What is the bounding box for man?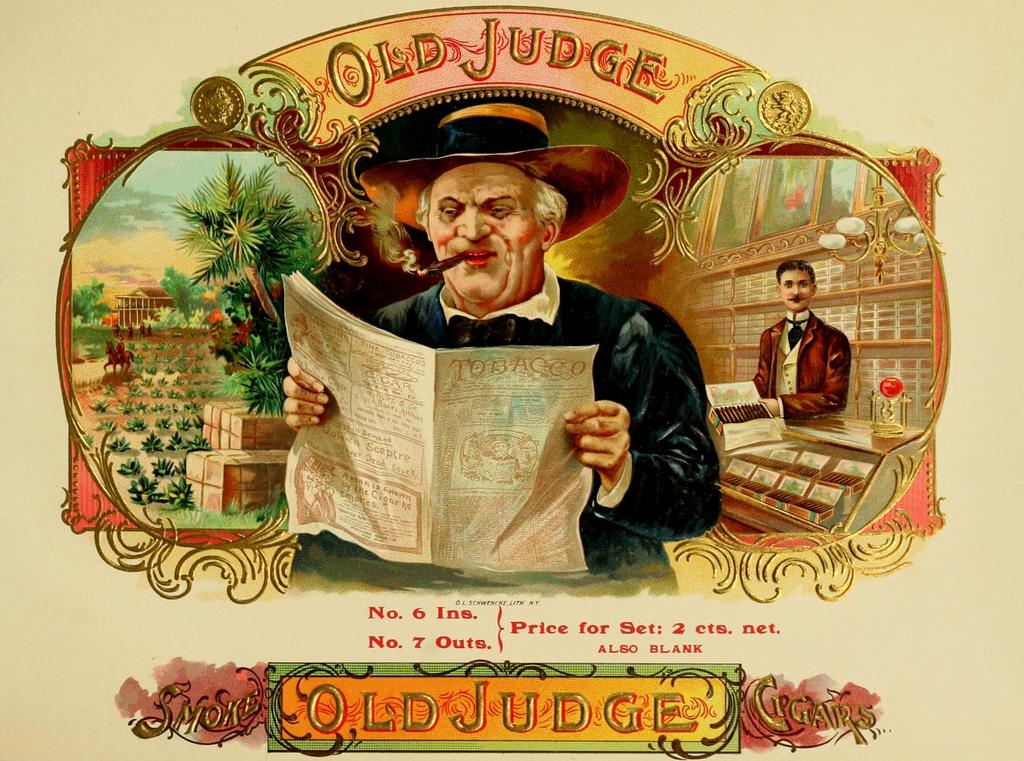
<bbox>753, 261, 851, 419</bbox>.
